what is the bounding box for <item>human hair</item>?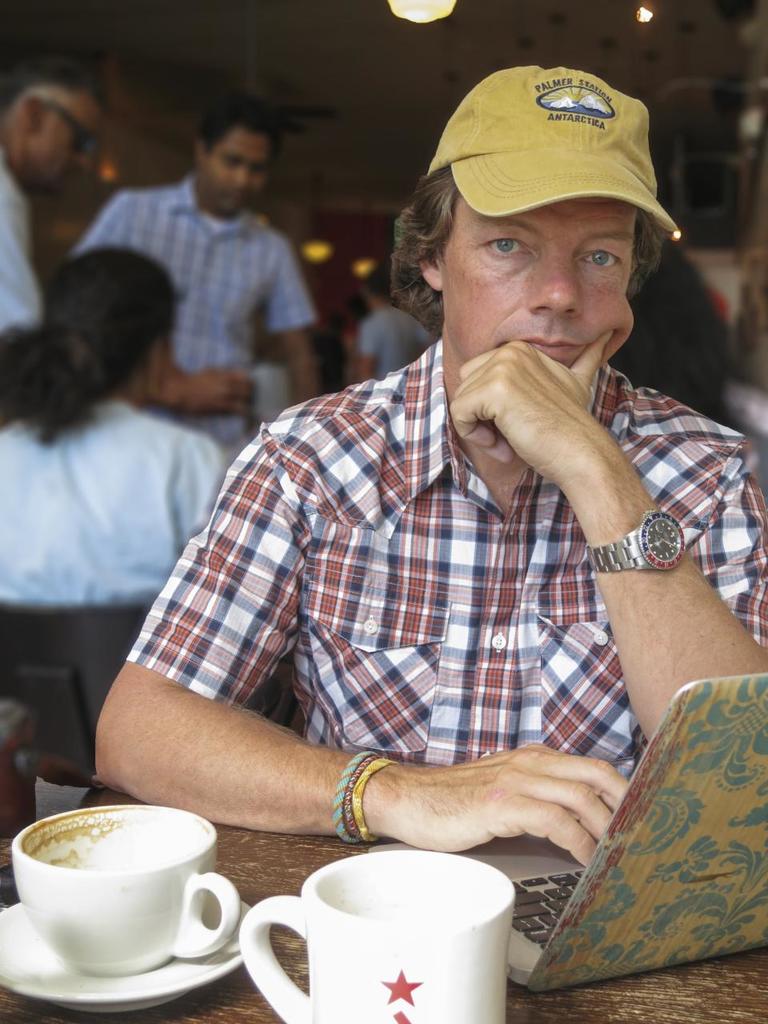
l=24, t=236, r=194, b=443.
